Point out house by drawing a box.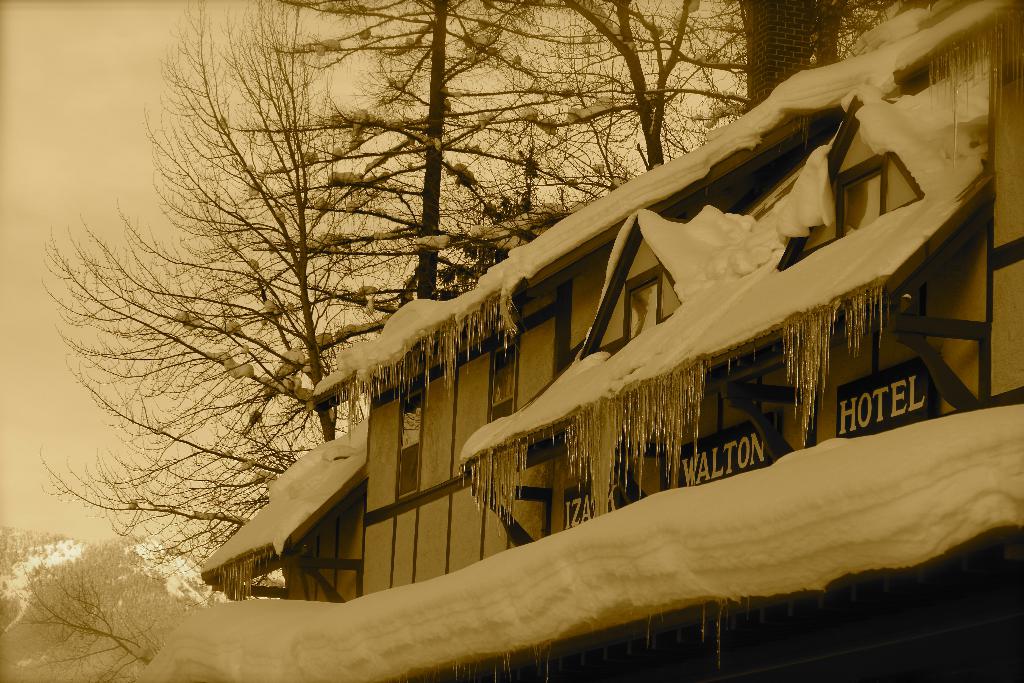
[201,414,368,600].
